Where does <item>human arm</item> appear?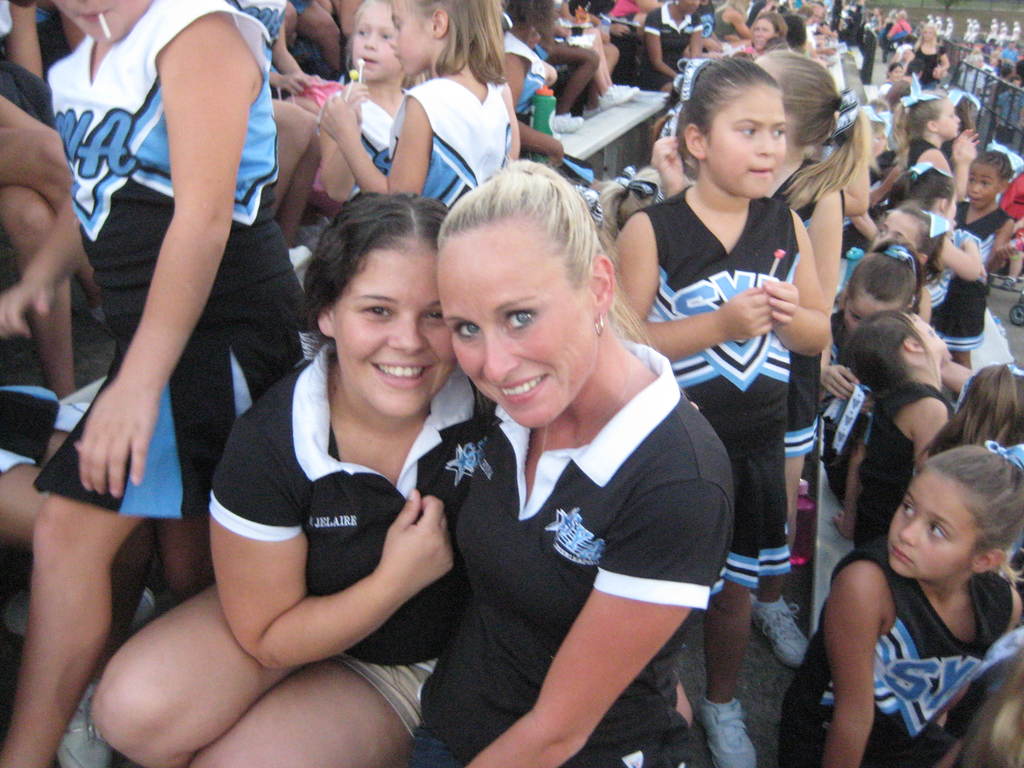
Appears at 995 47 1007 62.
